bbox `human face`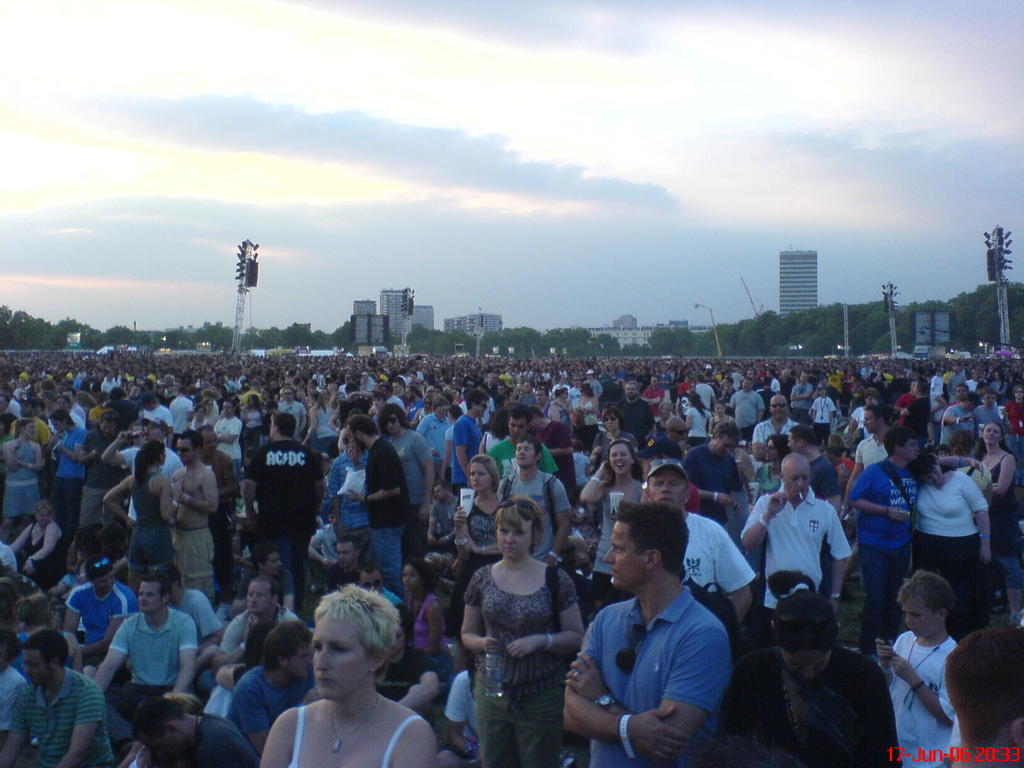
(783,463,811,499)
